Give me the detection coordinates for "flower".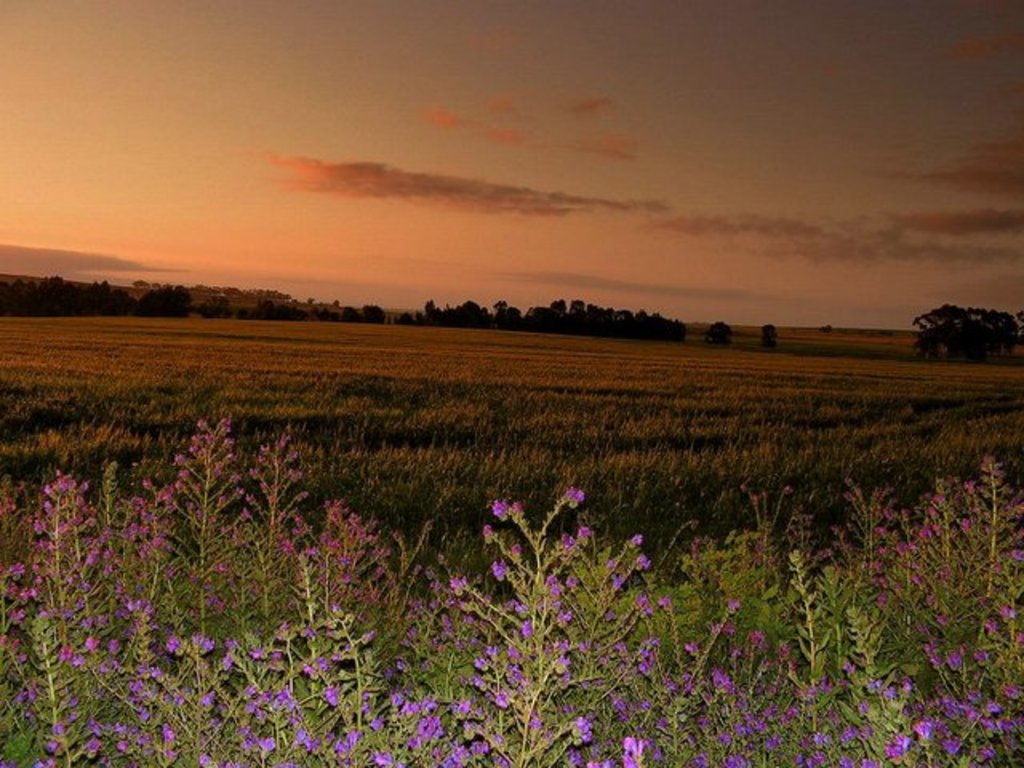
select_region(467, 653, 498, 672).
